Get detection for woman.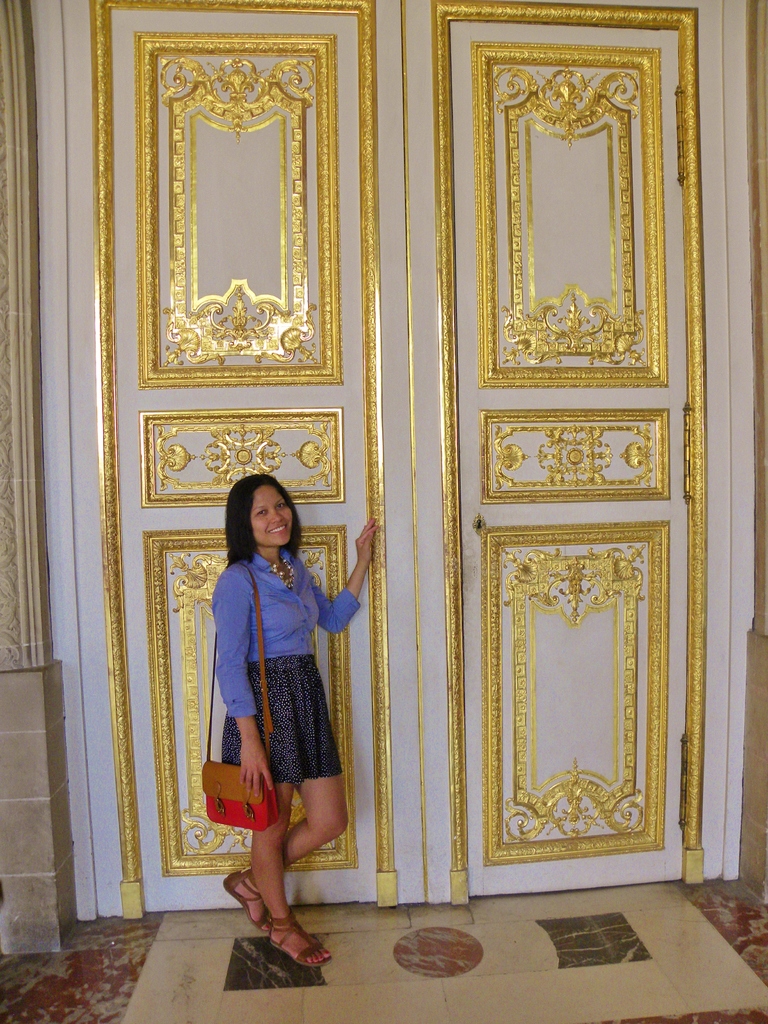
Detection: 205/468/356/955.
